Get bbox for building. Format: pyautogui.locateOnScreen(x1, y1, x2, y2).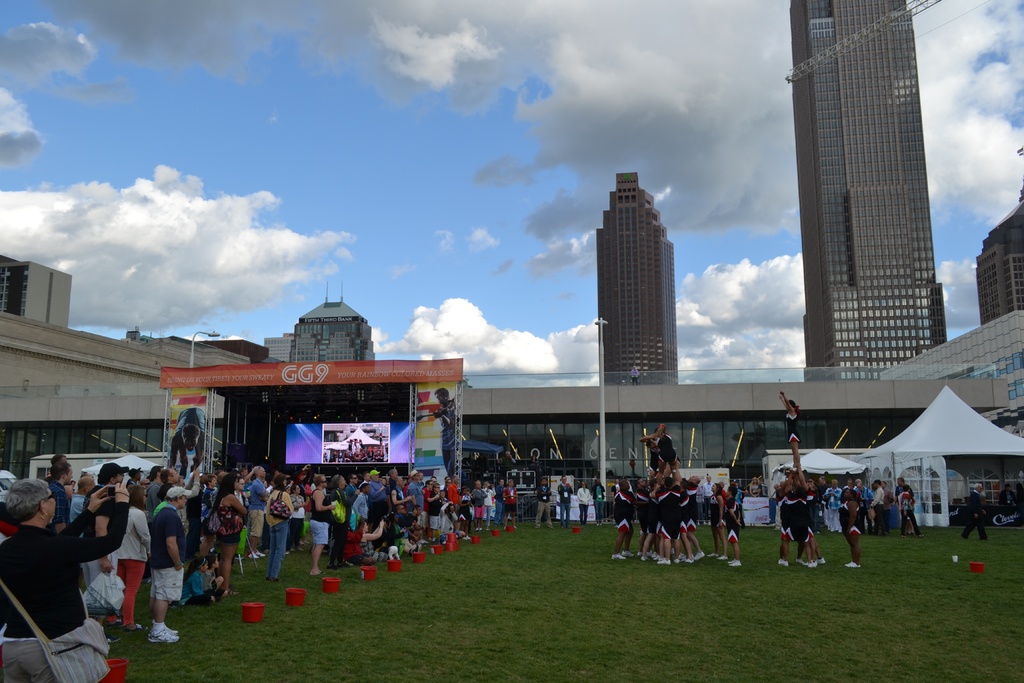
pyautogui.locateOnScreen(596, 169, 681, 384).
